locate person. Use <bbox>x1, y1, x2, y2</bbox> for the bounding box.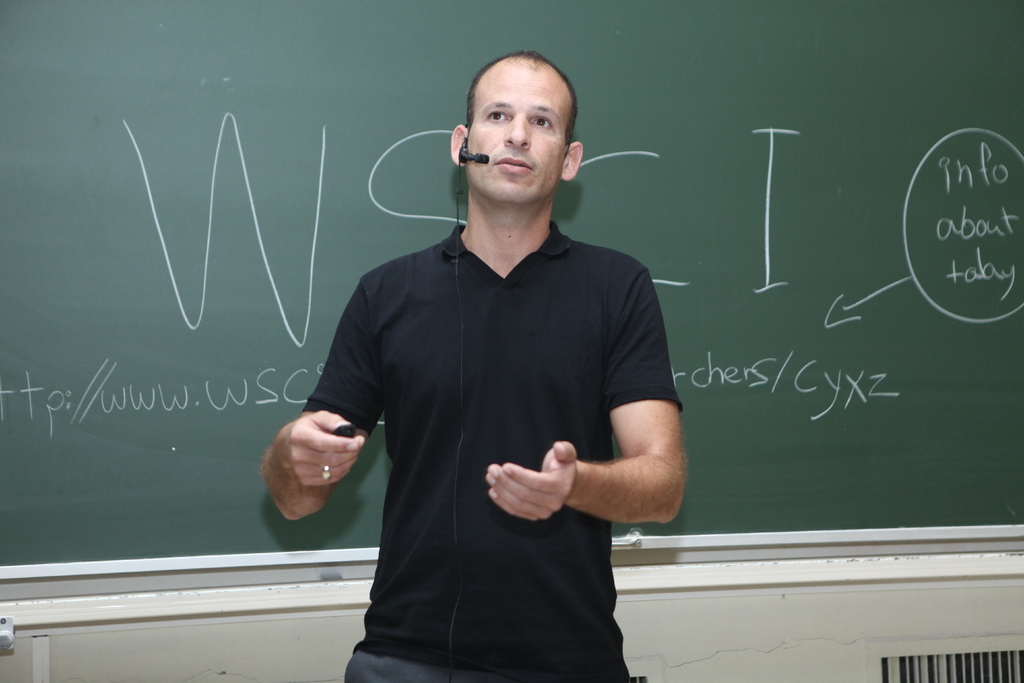
<bbox>257, 55, 689, 682</bbox>.
